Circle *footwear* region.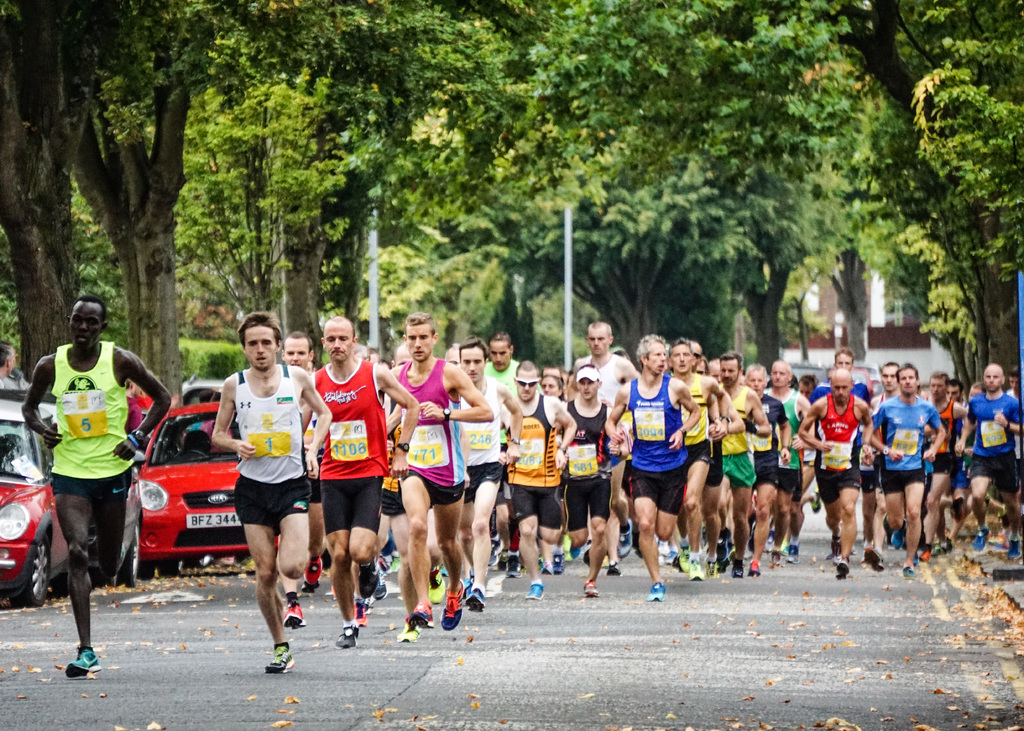
Region: 973 528 986 548.
